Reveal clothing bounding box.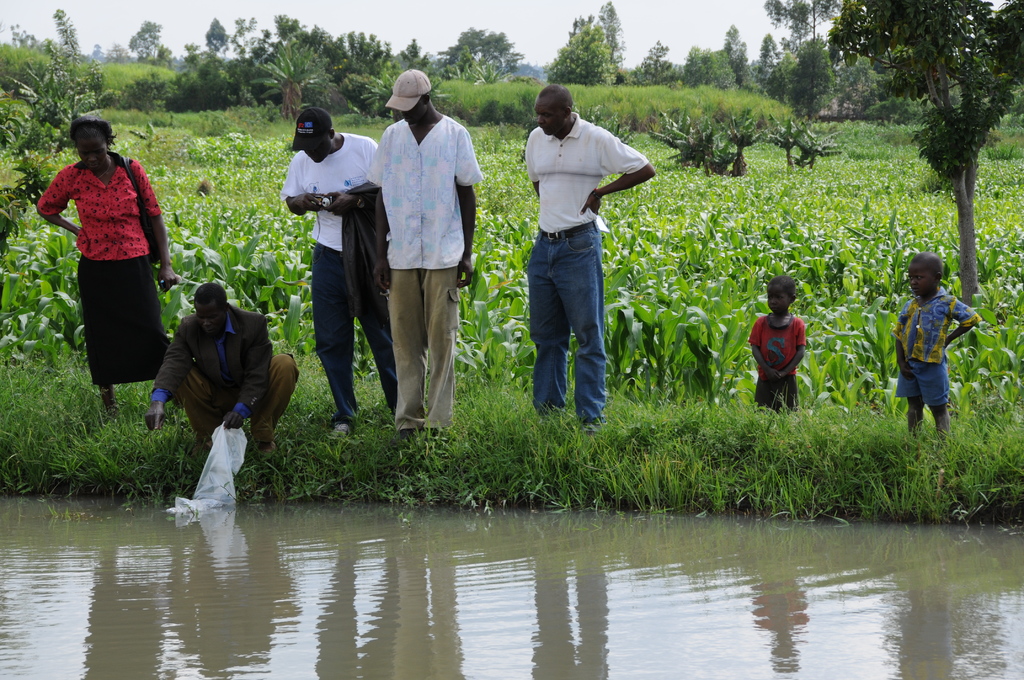
Revealed: x1=280 y1=133 x2=397 y2=428.
